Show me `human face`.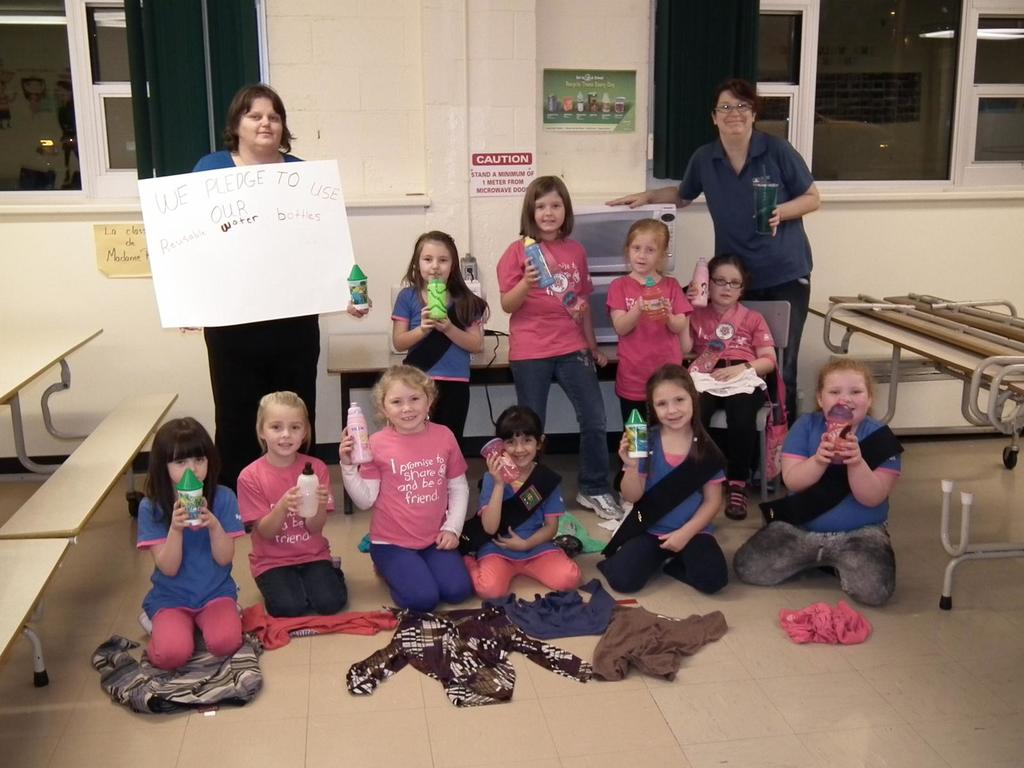
`human face` is here: box(711, 264, 742, 307).
